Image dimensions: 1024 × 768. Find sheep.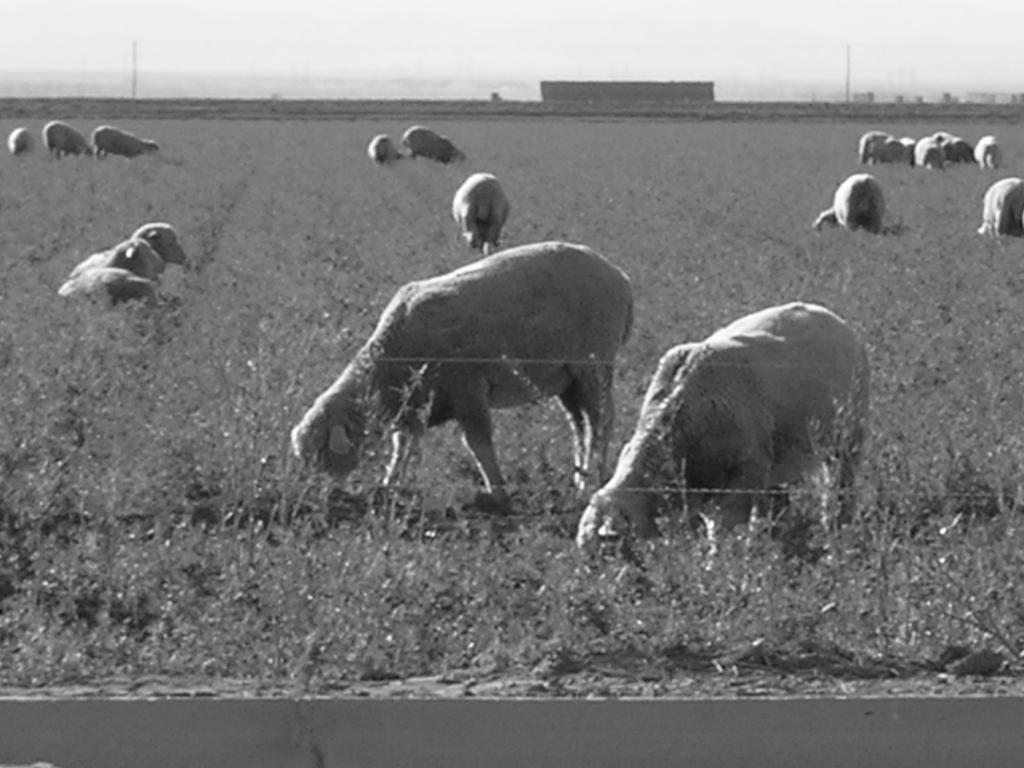
bbox=(571, 300, 865, 560).
